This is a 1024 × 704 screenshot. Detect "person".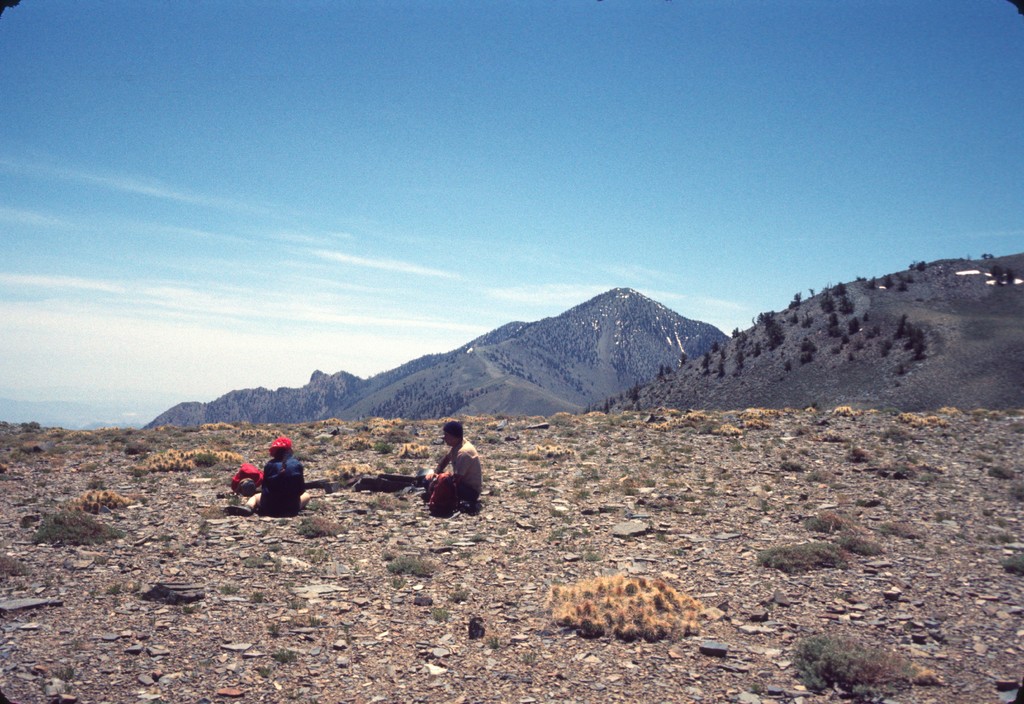
(left=259, top=434, right=308, bottom=513).
